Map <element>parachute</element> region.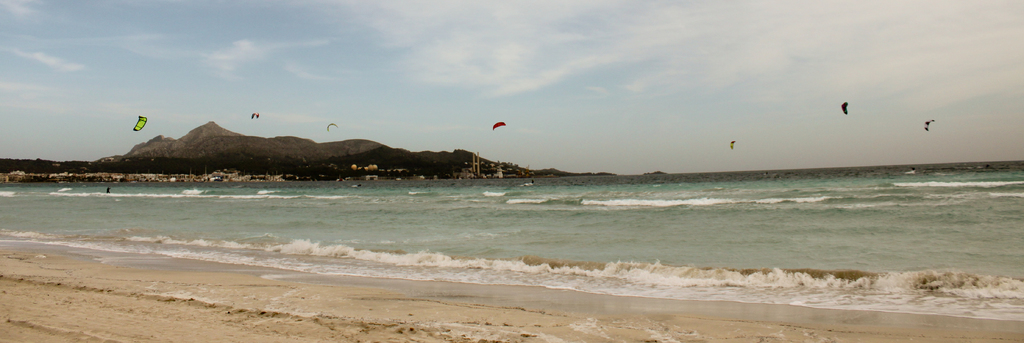
Mapped to l=326, t=124, r=337, b=134.
